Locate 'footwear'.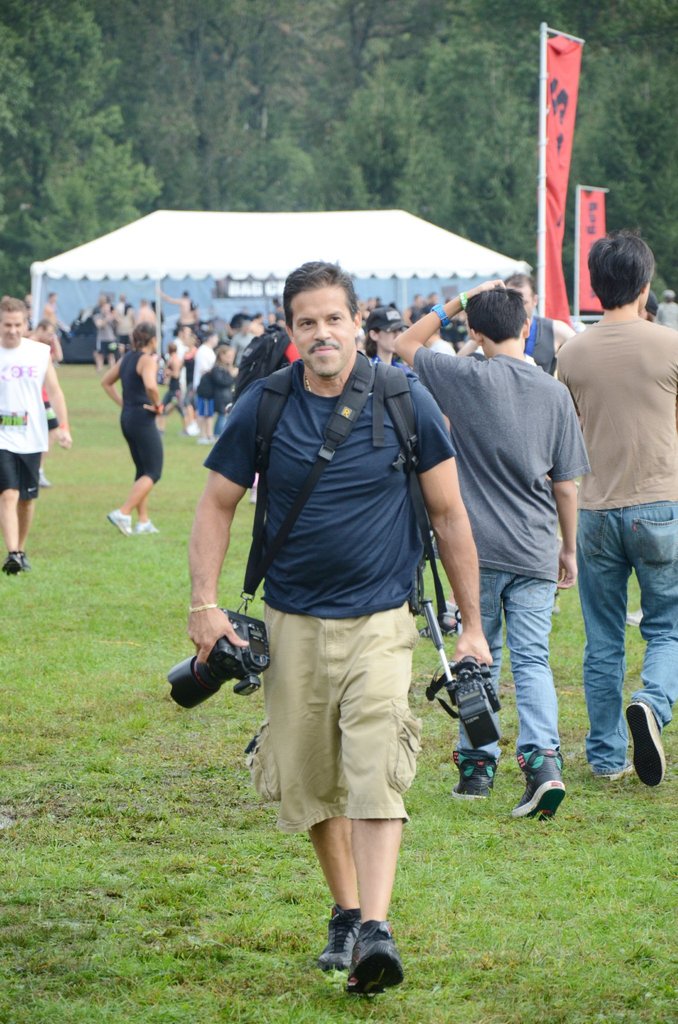
Bounding box: region(583, 758, 634, 788).
